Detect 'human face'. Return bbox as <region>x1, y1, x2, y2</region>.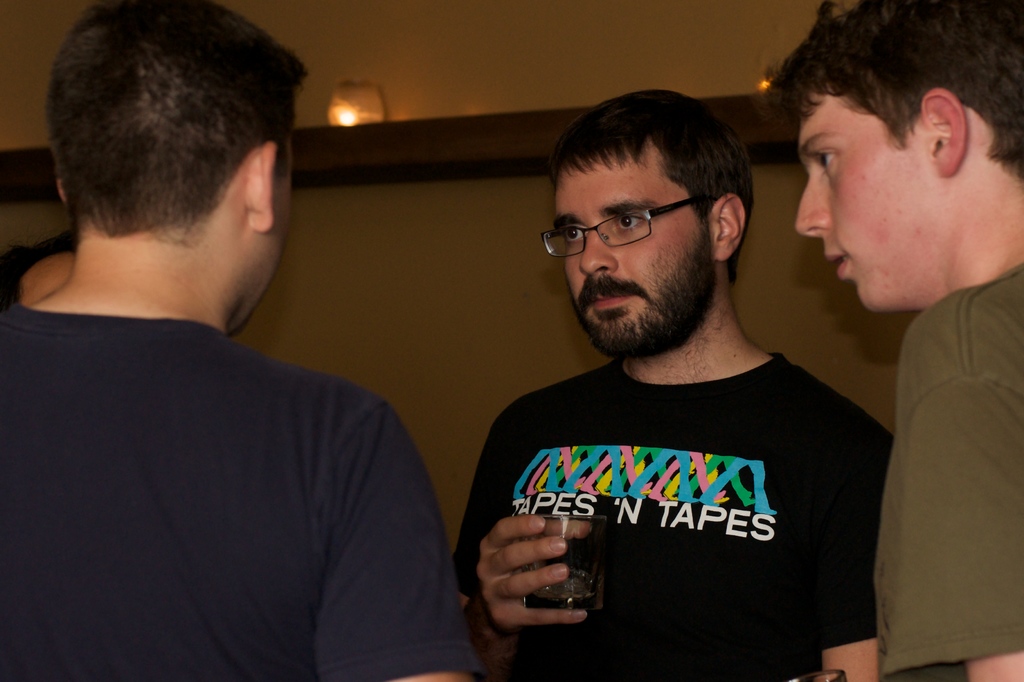
<region>239, 142, 298, 333</region>.
